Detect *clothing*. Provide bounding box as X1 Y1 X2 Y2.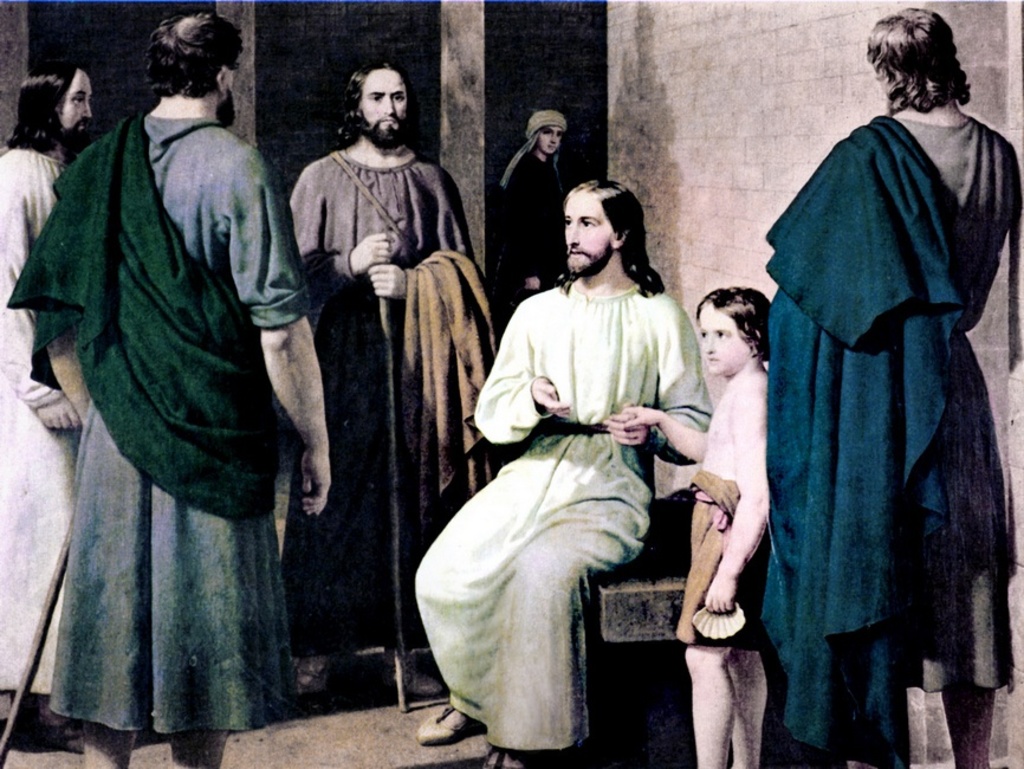
414 272 711 754.
